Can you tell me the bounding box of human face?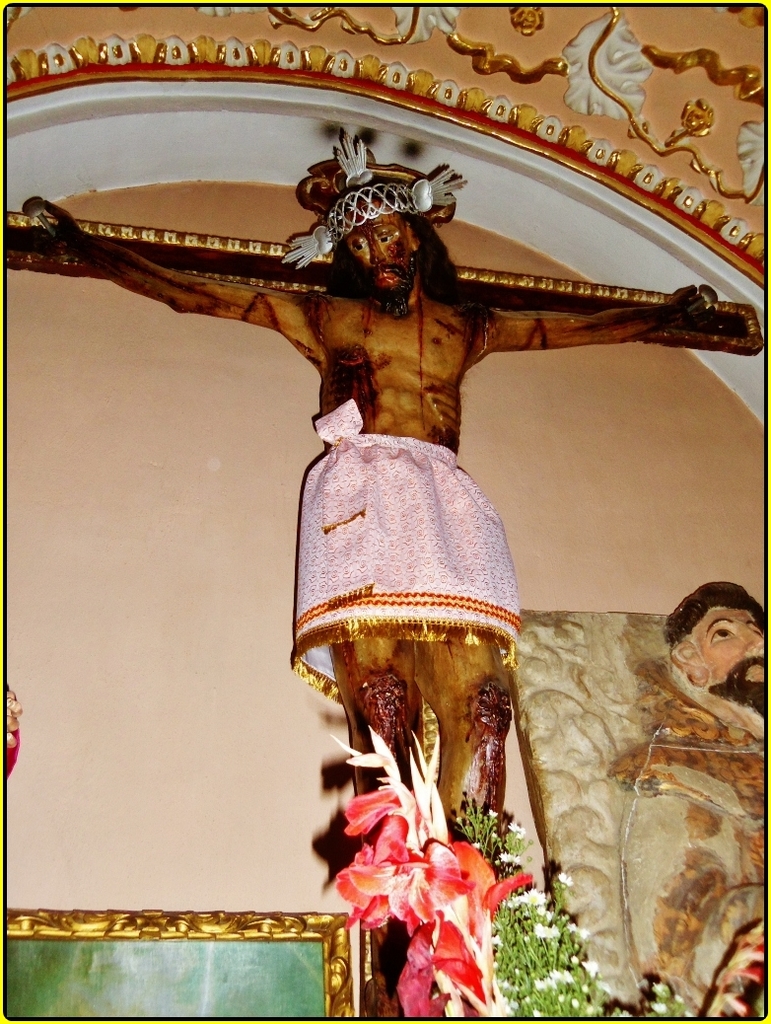
region(348, 220, 410, 292).
